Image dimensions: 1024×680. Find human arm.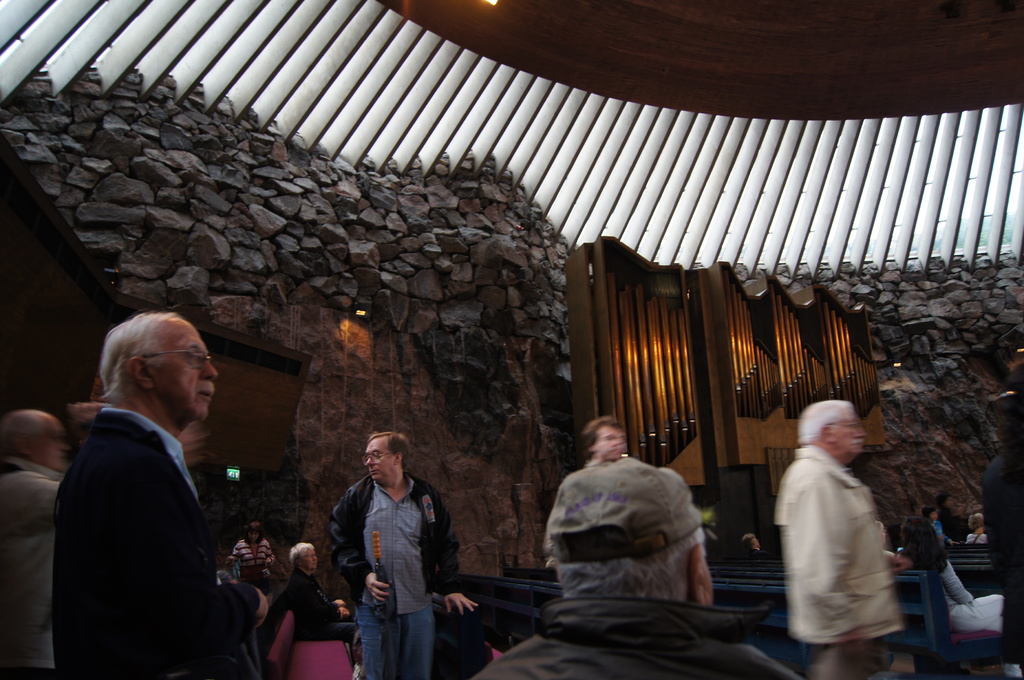
l=426, t=474, r=485, b=613.
